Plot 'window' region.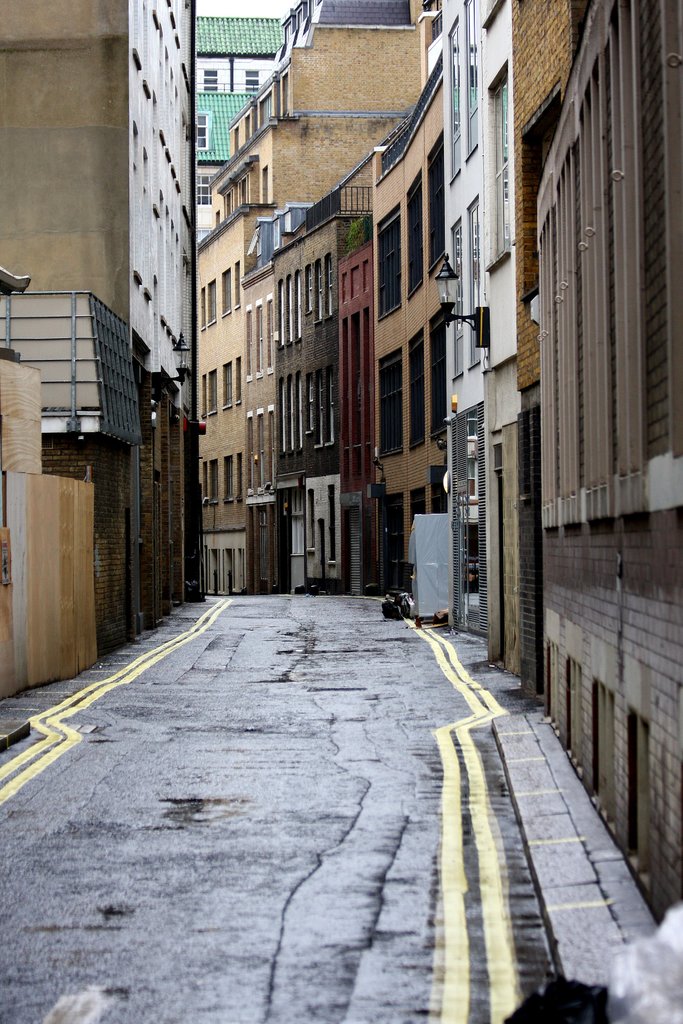
Plotted at box=[266, 410, 275, 488].
